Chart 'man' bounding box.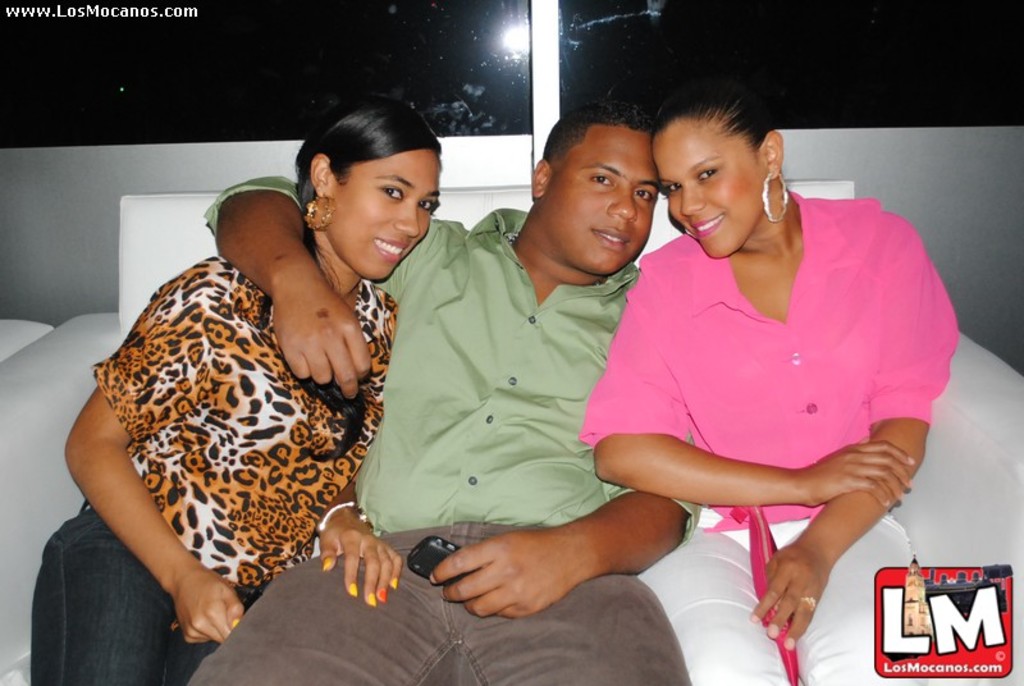
Charted: [178,96,704,685].
